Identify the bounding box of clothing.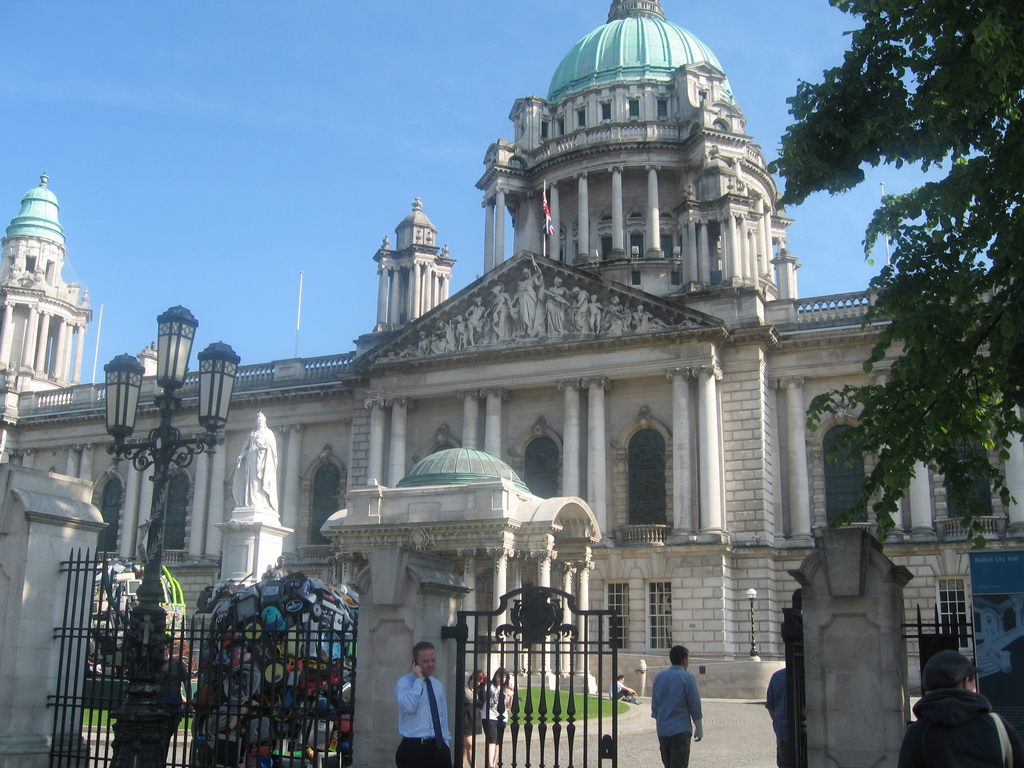
452 680 481 733.
